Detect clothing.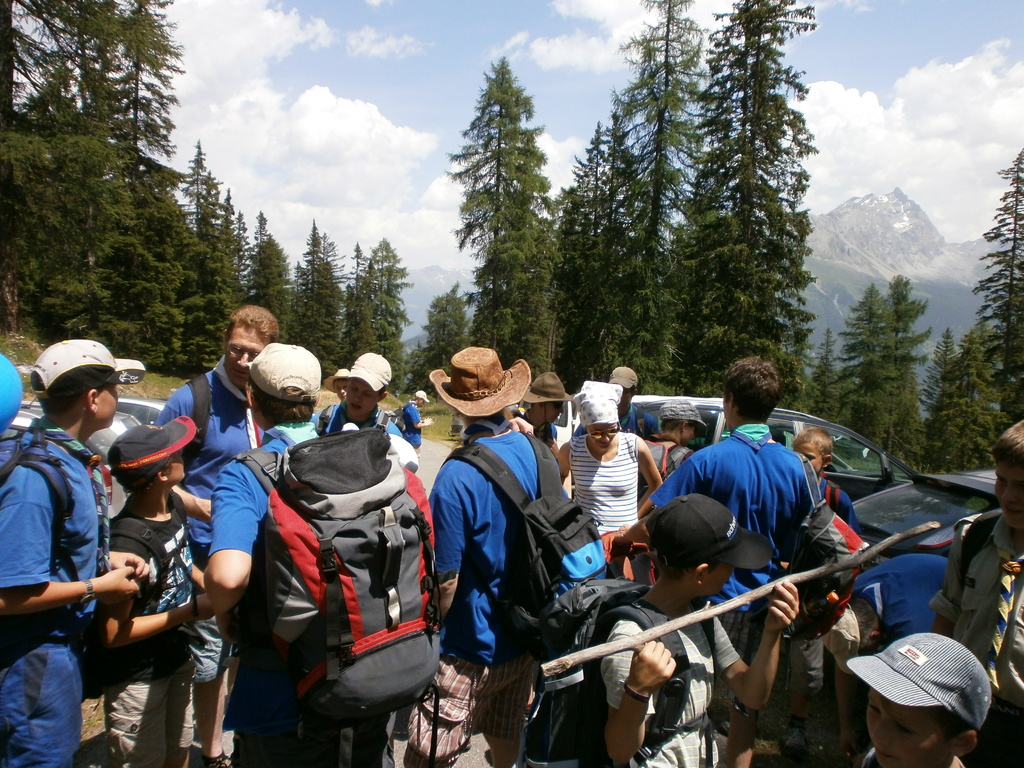
Detected at rect(534, 365, 579, 408).
